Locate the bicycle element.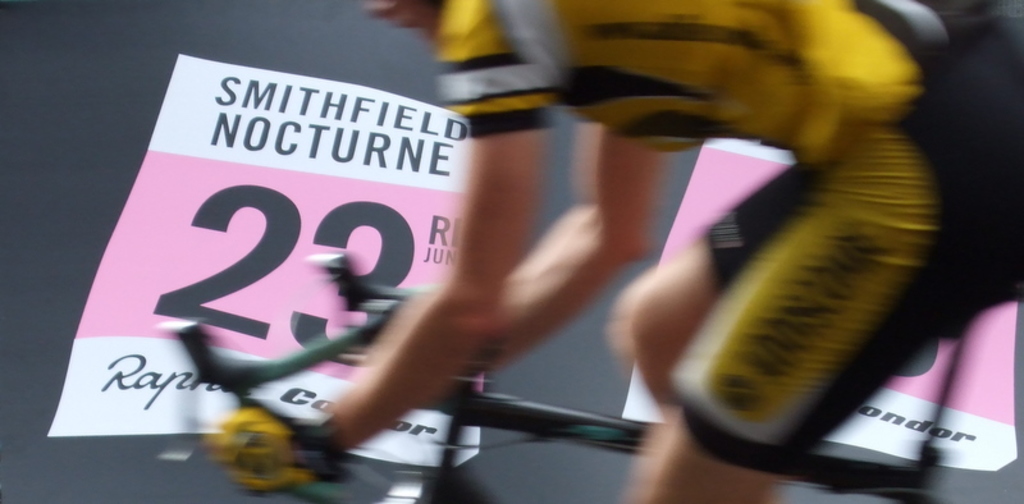
Element bbox: 160,288,1023,503.
